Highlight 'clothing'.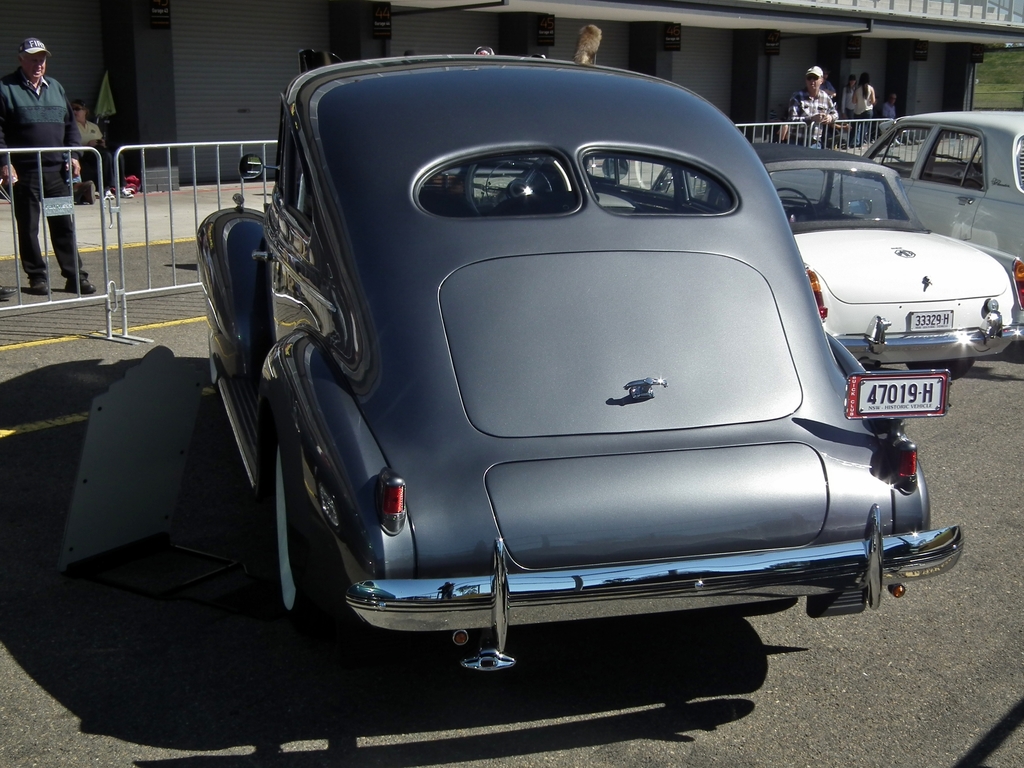
Highlighted region: x1=14, y1=56, x2=98, y2=287.
